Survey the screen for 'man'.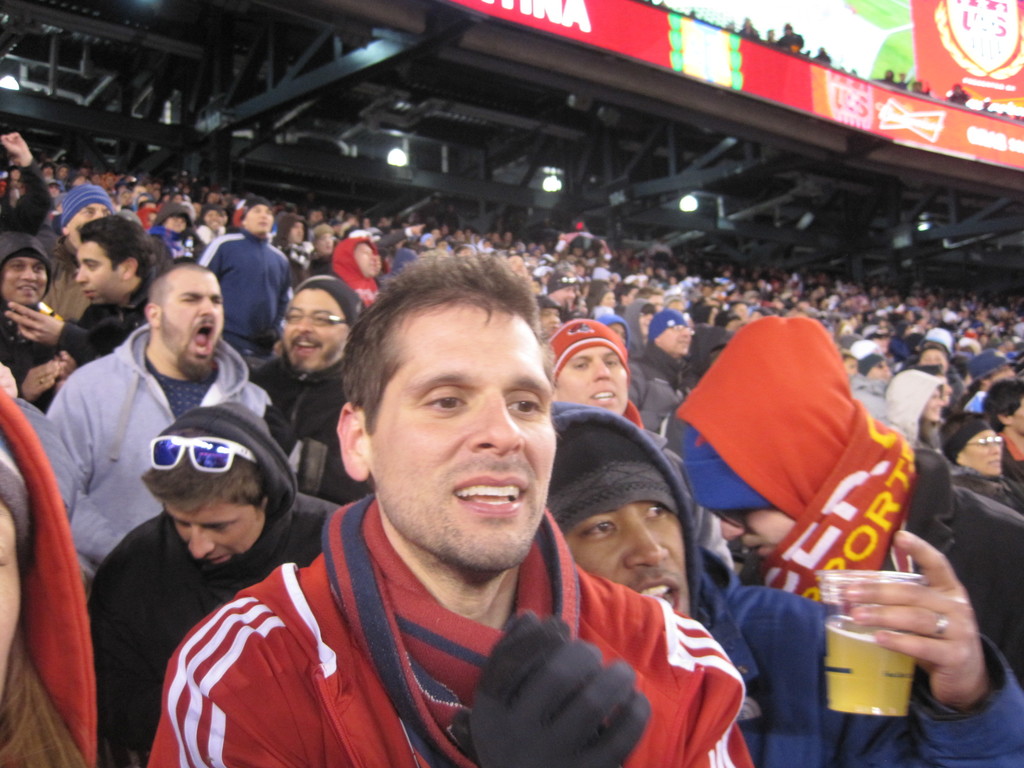
Survey found: left=202, top=193, right=306, bottom=361.
